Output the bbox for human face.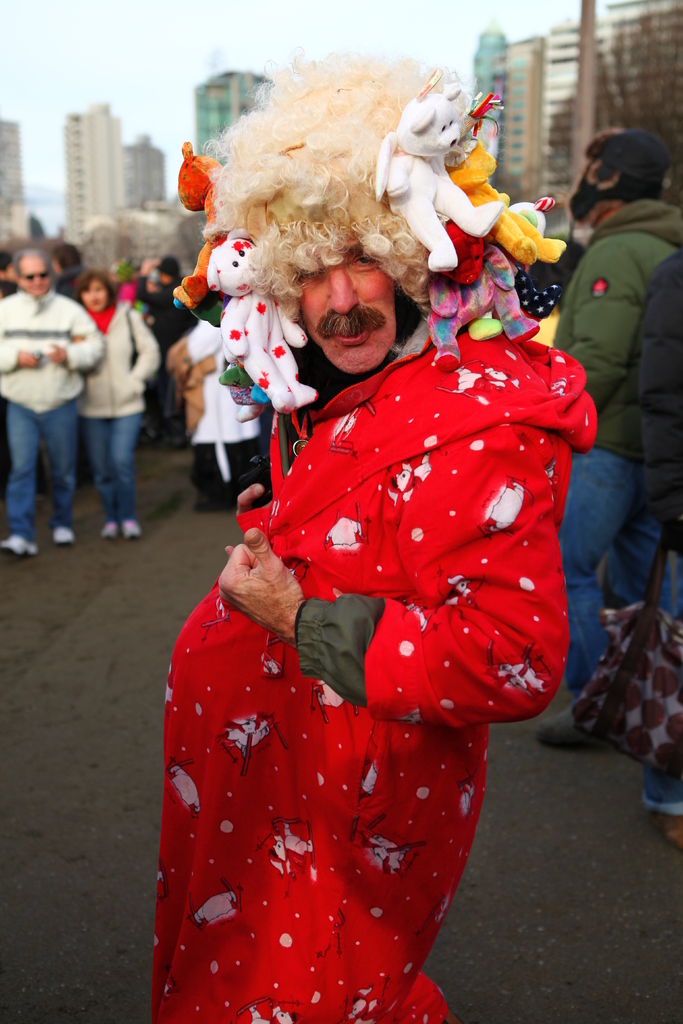
(left=294, top=240, right=393, bottom=371).
